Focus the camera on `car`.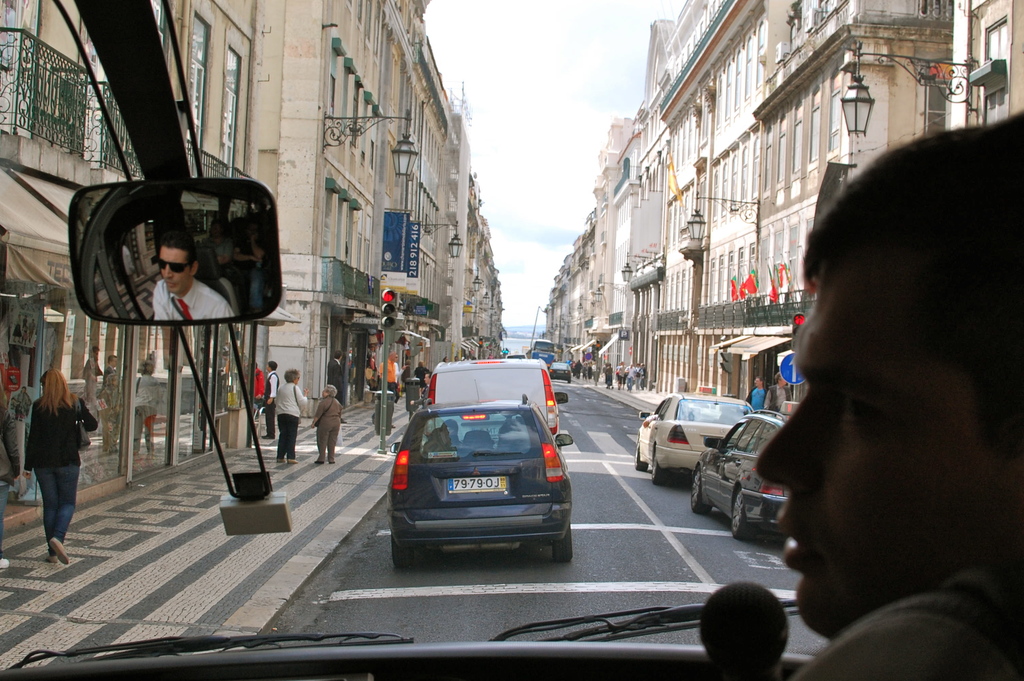
Focus region: 378:367:585:571.
